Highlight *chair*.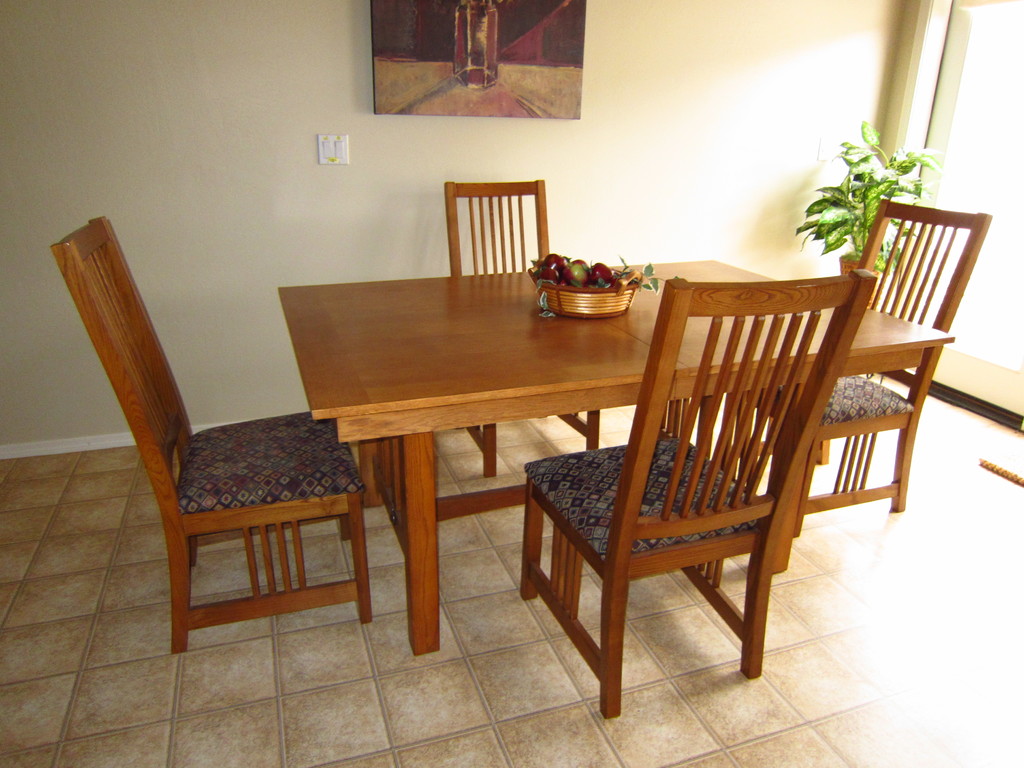
Highlighted region: [x1=443, y1=176, x2=602, y2=481].
